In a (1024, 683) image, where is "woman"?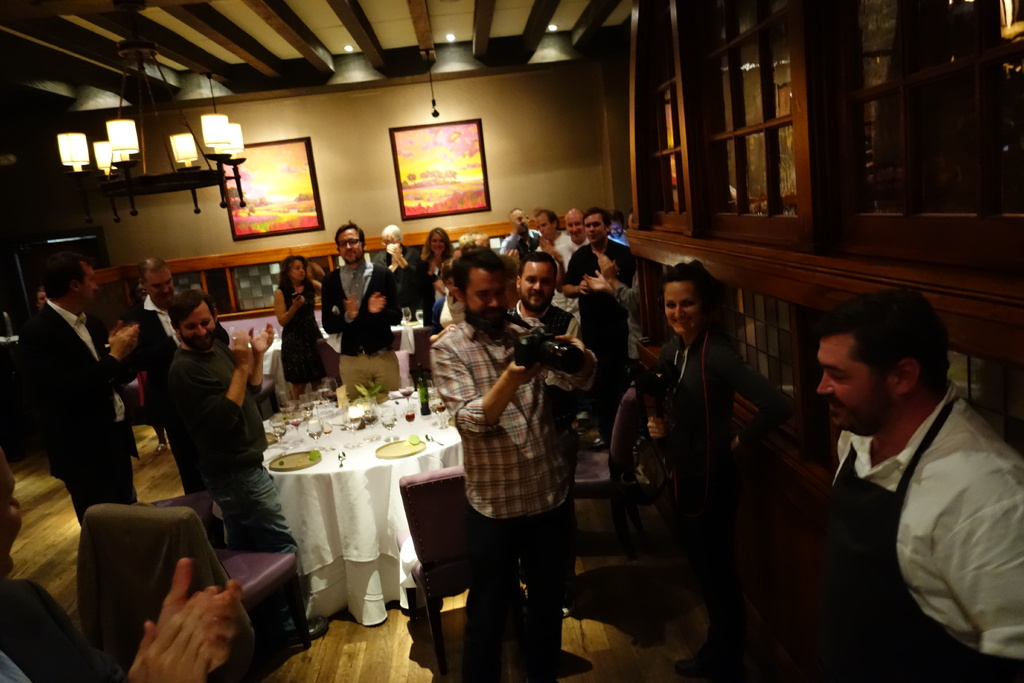
left=266, top=255, right=332, bottom=398.
